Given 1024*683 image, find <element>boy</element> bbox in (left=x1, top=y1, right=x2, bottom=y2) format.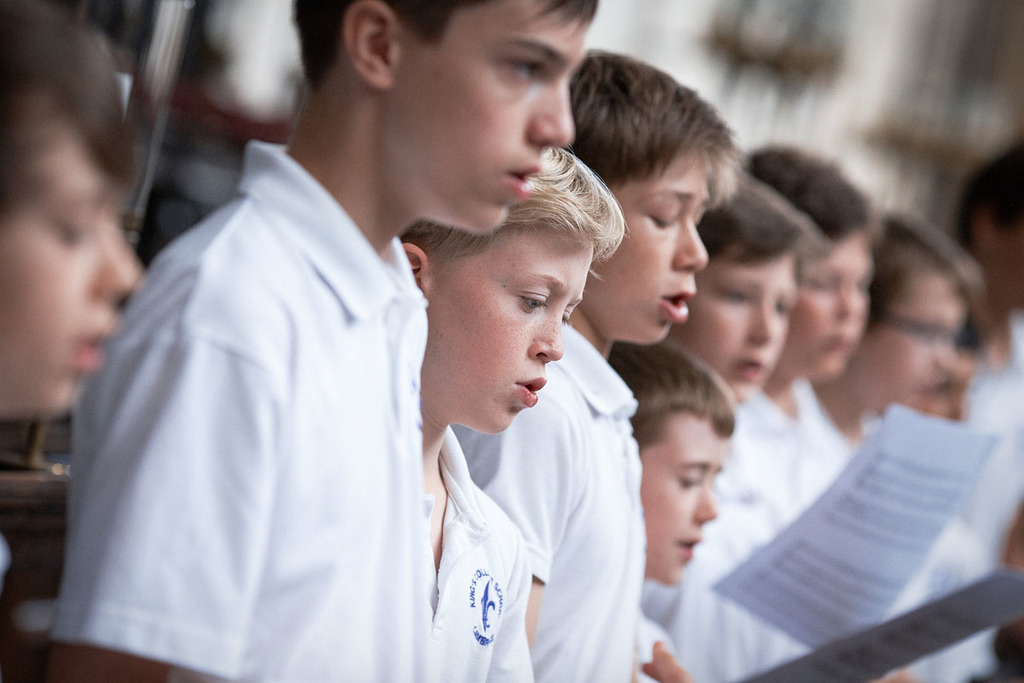
(left=801, top=201, right=990, bottom=682).
